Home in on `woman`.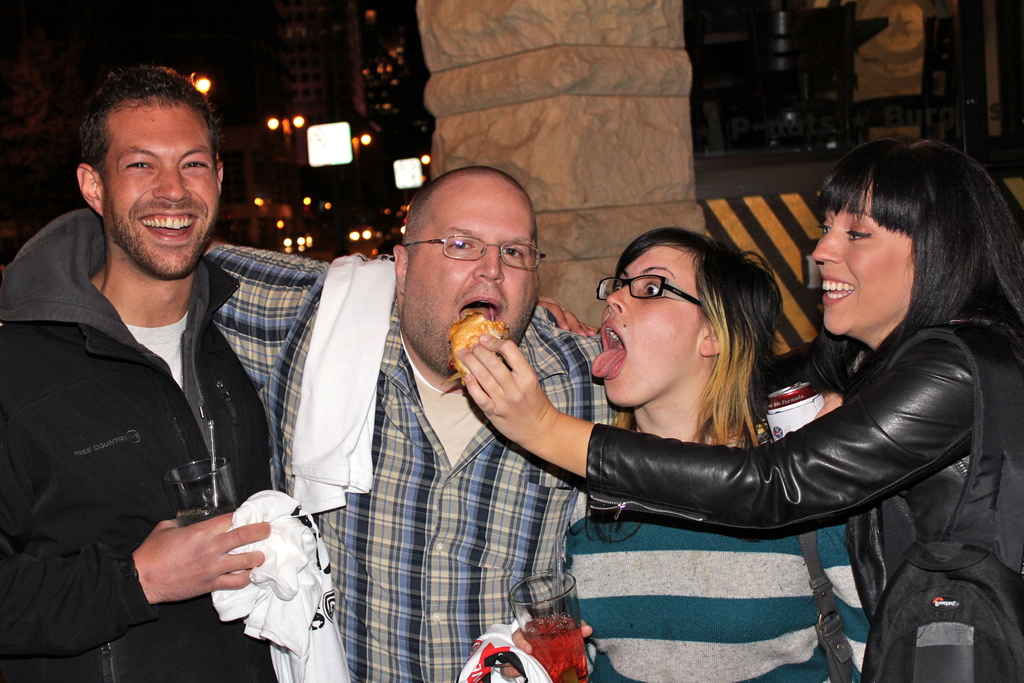
Homed in at {"x1": 458, "y1": 133, "x2": 1023, "y2": 616}.
